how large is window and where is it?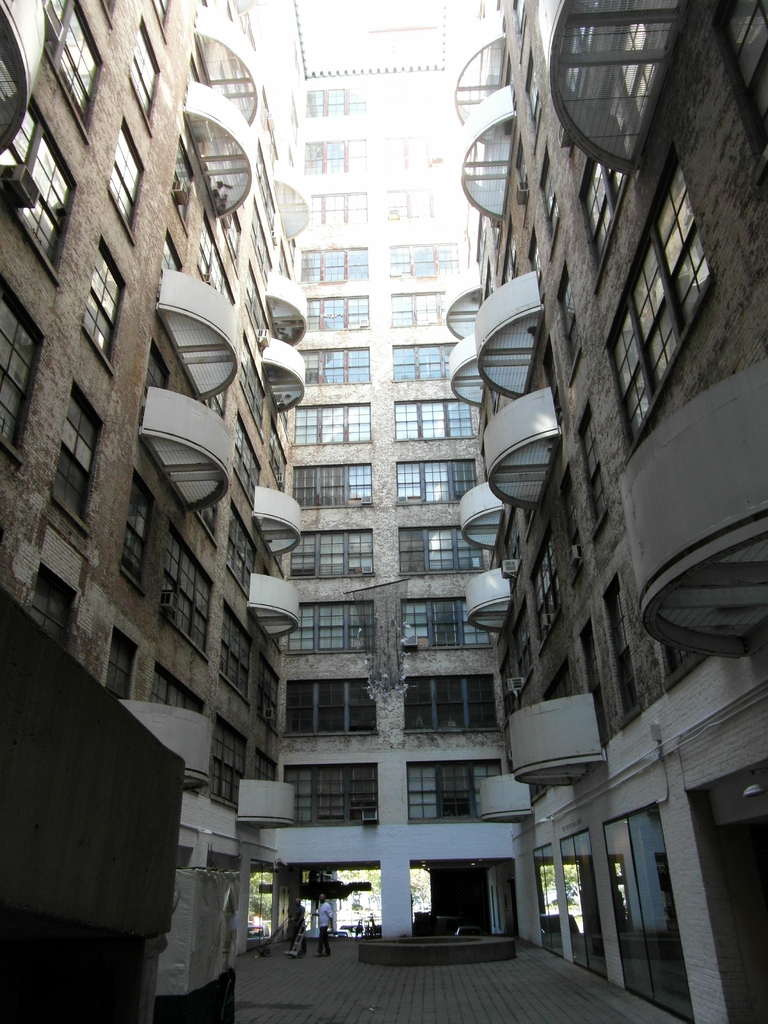
Bounding box: crop(235, 420, 261, 506).
